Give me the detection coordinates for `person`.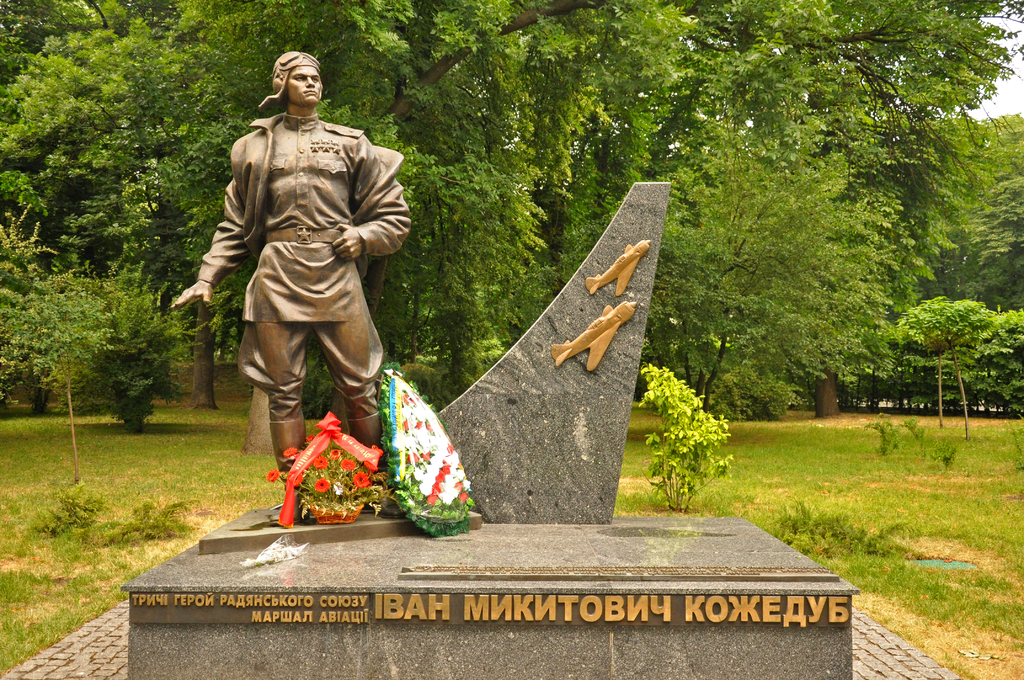
x1=168 y1=45 x2=414 y2=522.
